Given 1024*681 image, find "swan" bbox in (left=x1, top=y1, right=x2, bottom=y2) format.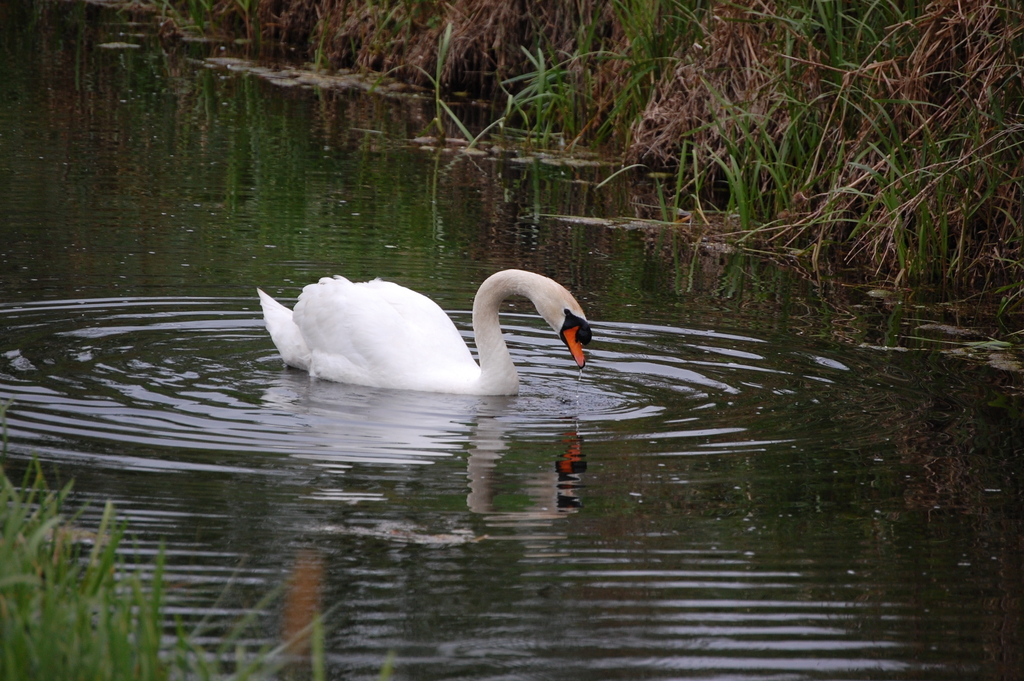
(left=253, top=267, right=593, bottom=397).
